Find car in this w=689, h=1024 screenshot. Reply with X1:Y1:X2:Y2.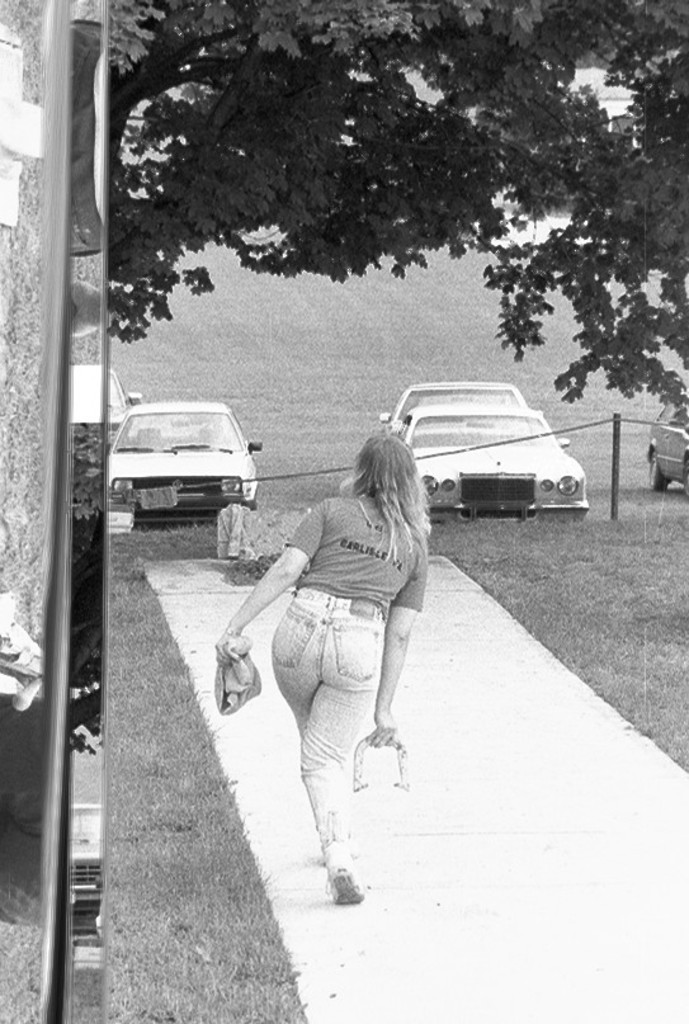
646:393:688:497.
